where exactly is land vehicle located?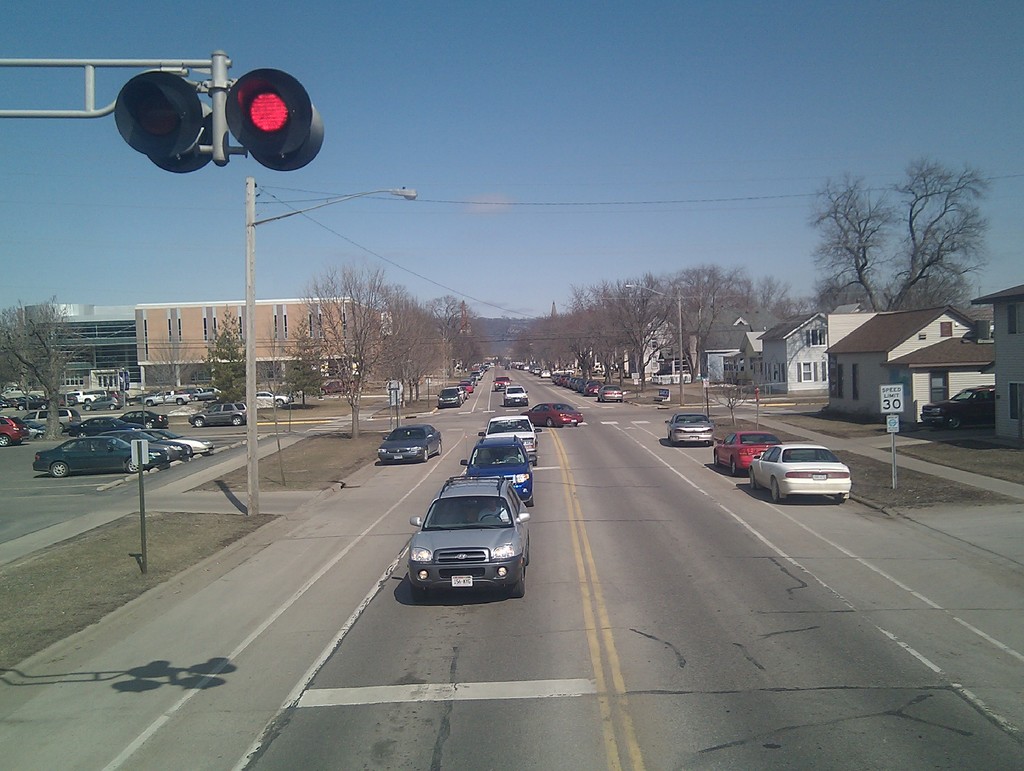
Its bounding box is x1=0, y1=419, x2=30, y2=446.
